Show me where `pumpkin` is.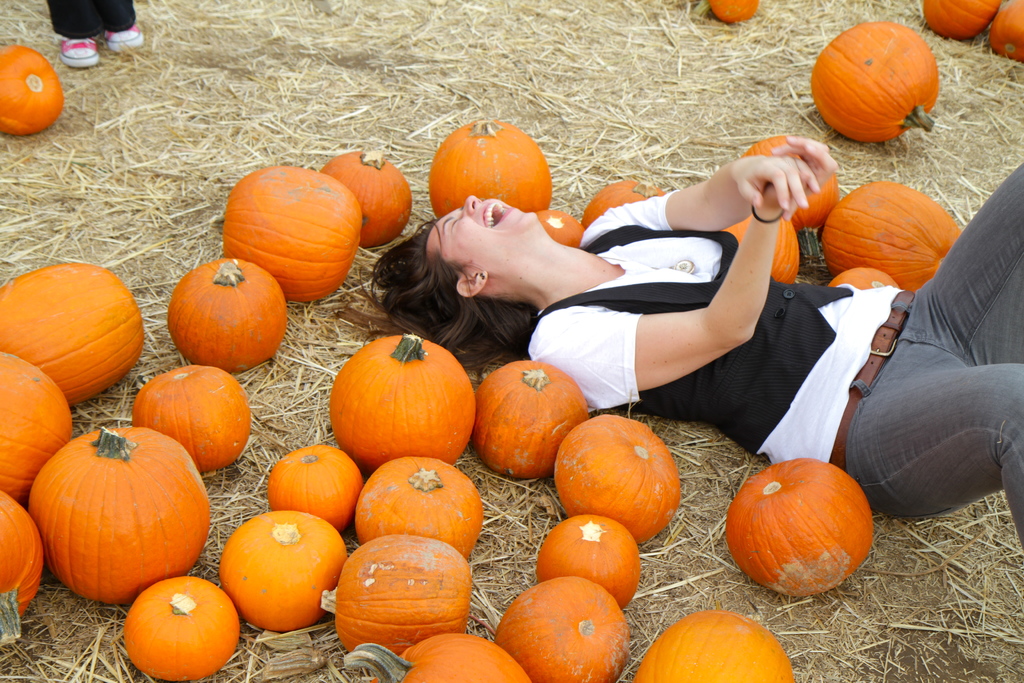
`pumpkin` is at crop(829, 269, 903, 299).
